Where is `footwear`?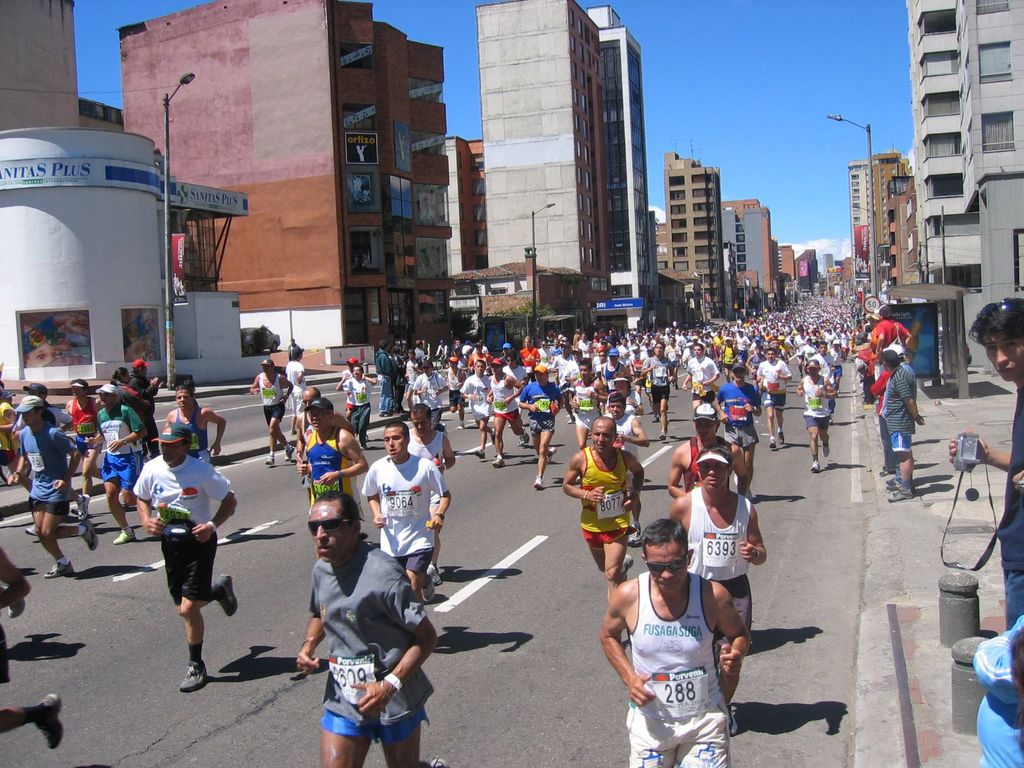
886, 490, 912, 501.
